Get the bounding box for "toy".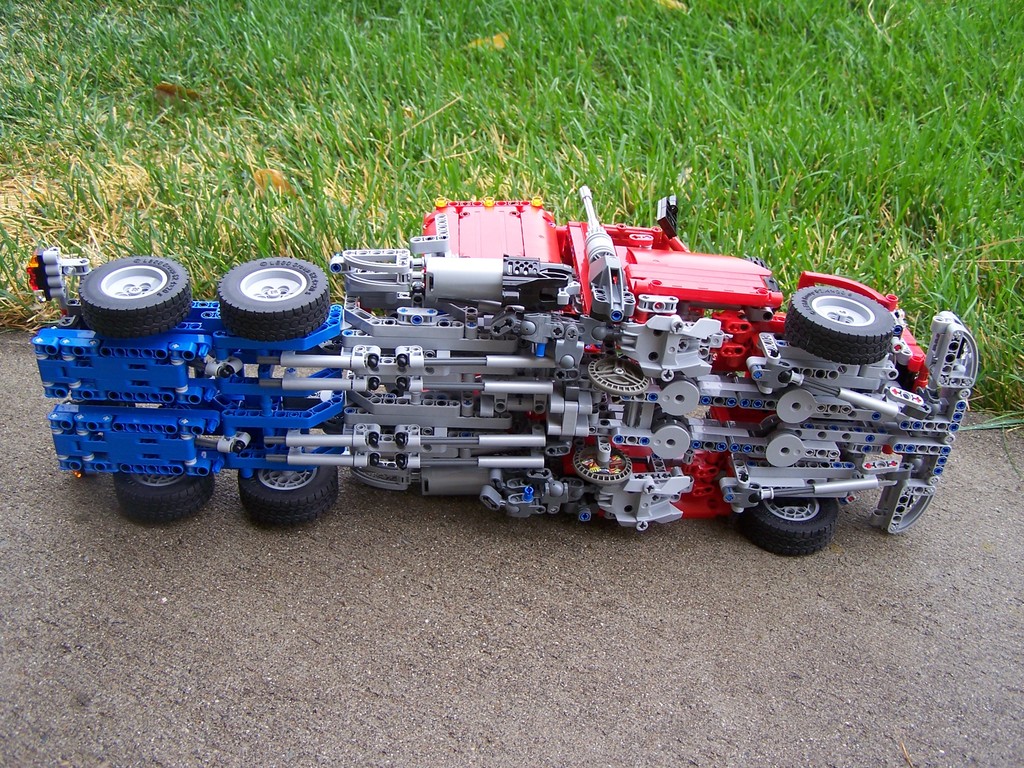
[168, 215, 980, 532].
